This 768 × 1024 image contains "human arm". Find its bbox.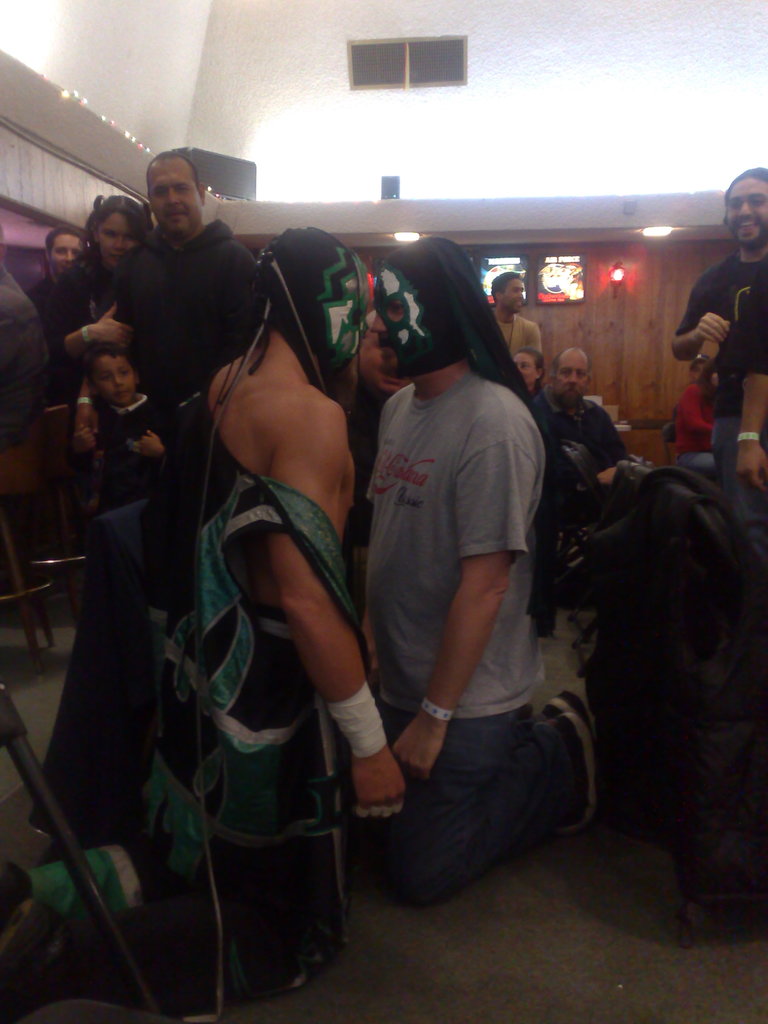
left=394, top=390, right=531, bottom=777.
